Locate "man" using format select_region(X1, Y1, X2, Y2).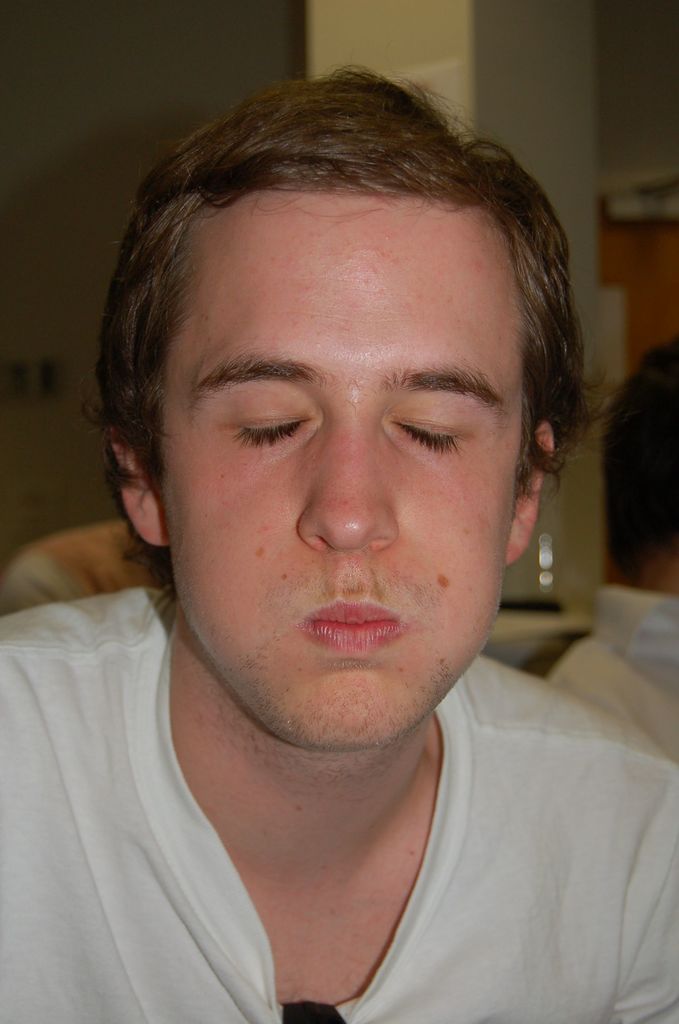
select_region(0, 58, 678, 1003).
